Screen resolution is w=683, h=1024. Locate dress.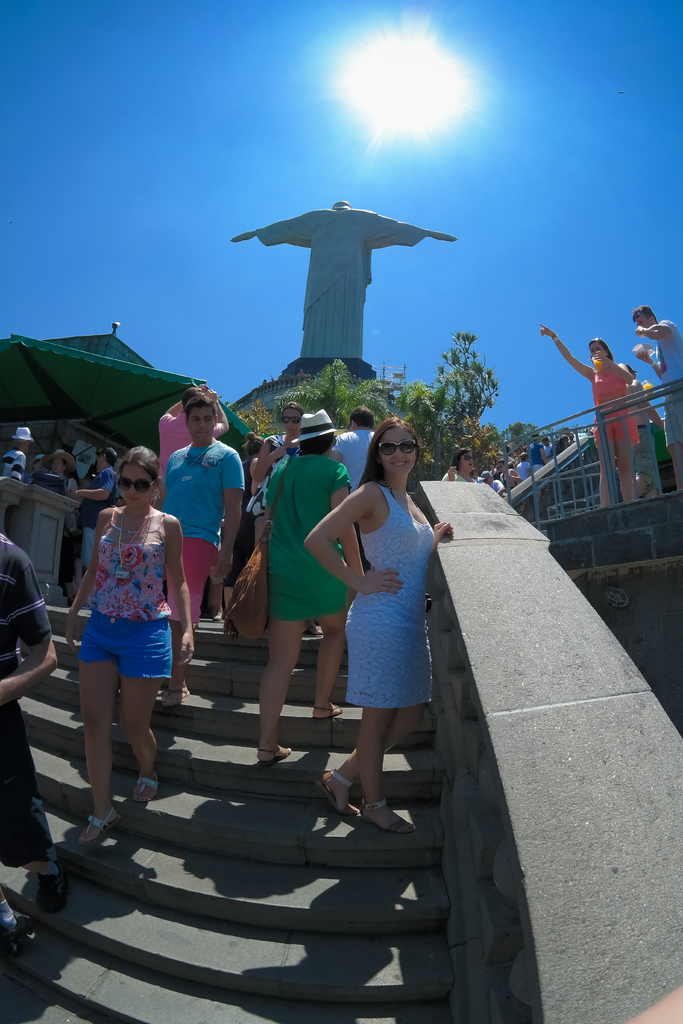
[left=249, top=442, right=363, bottom=615].
